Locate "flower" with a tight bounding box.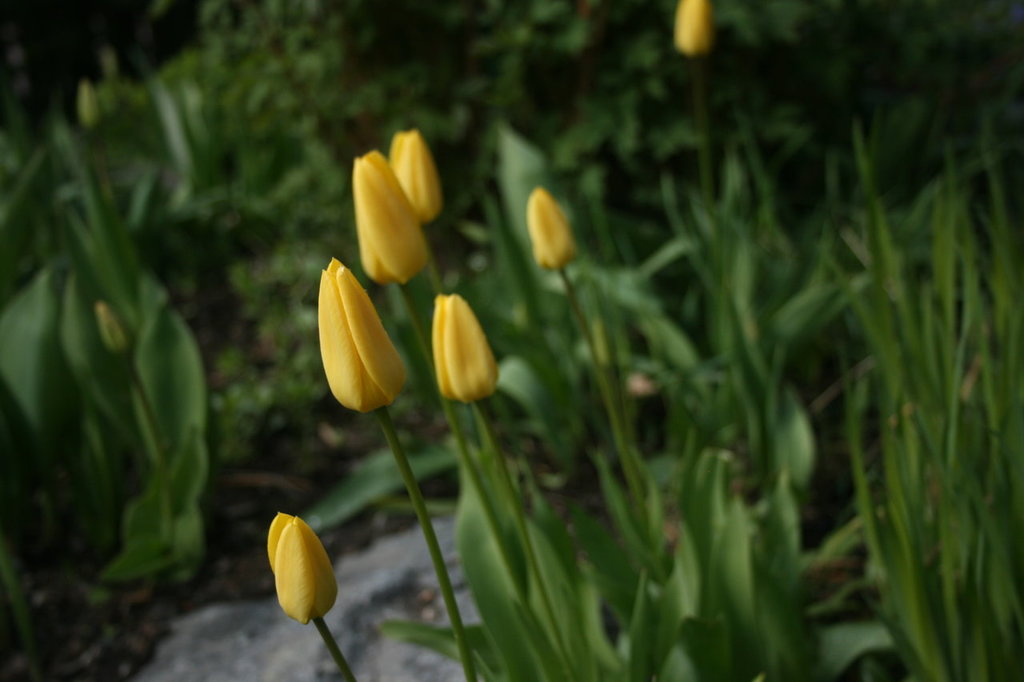
{"left": 673, "top": 0, "right": 727, "bottom": 57}.
